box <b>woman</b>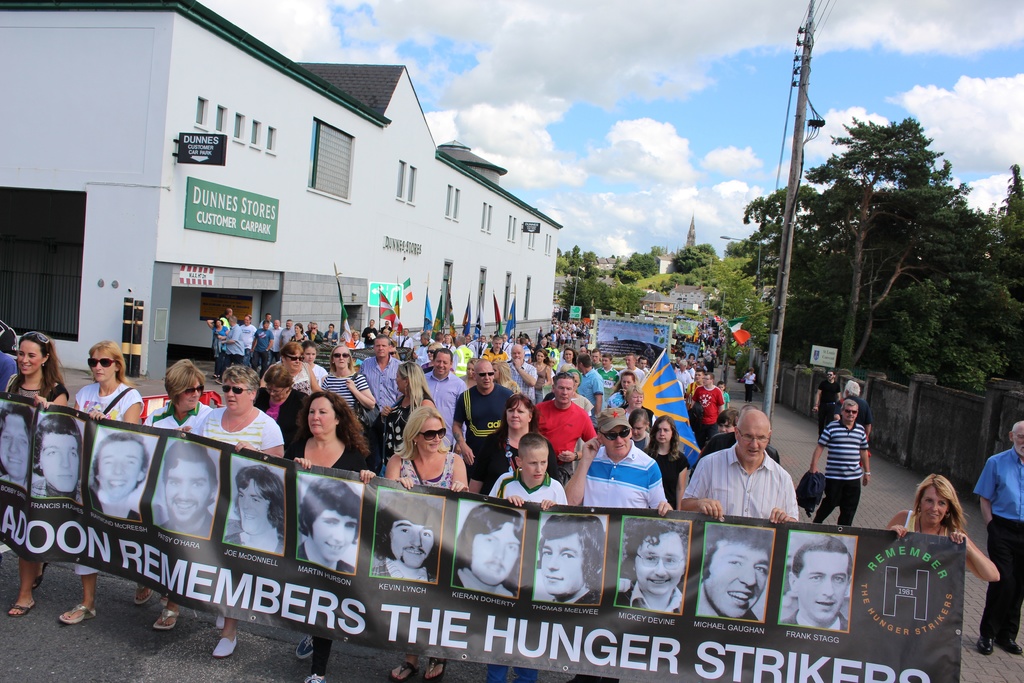
box=[550, 316, 591, 347]
